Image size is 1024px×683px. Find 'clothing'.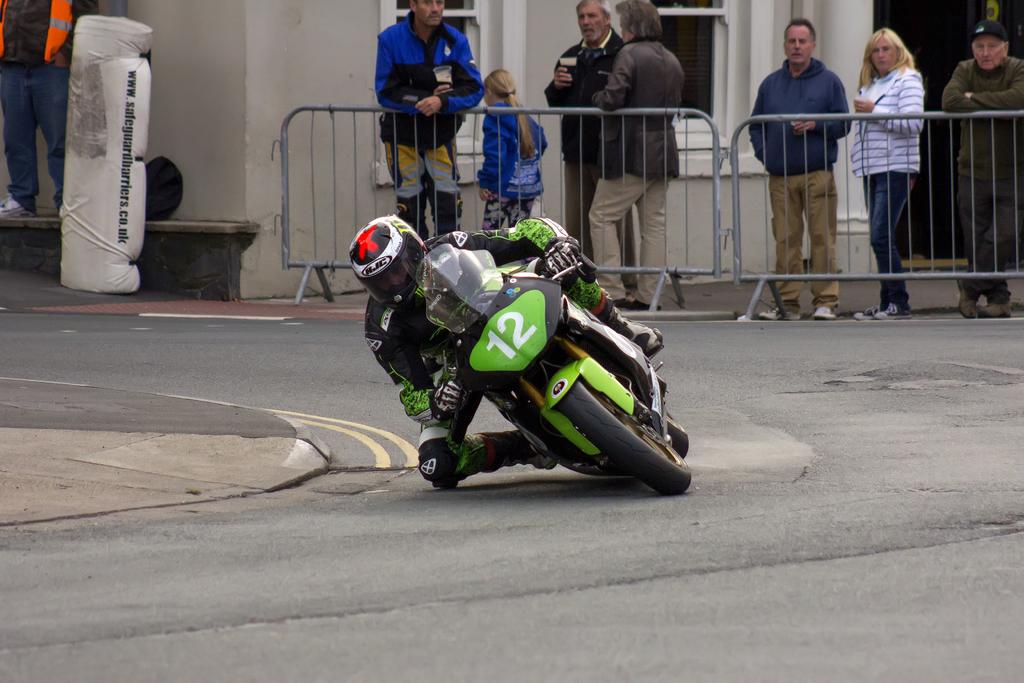
(x1=367, y1=218, x2=612, y2=483).
